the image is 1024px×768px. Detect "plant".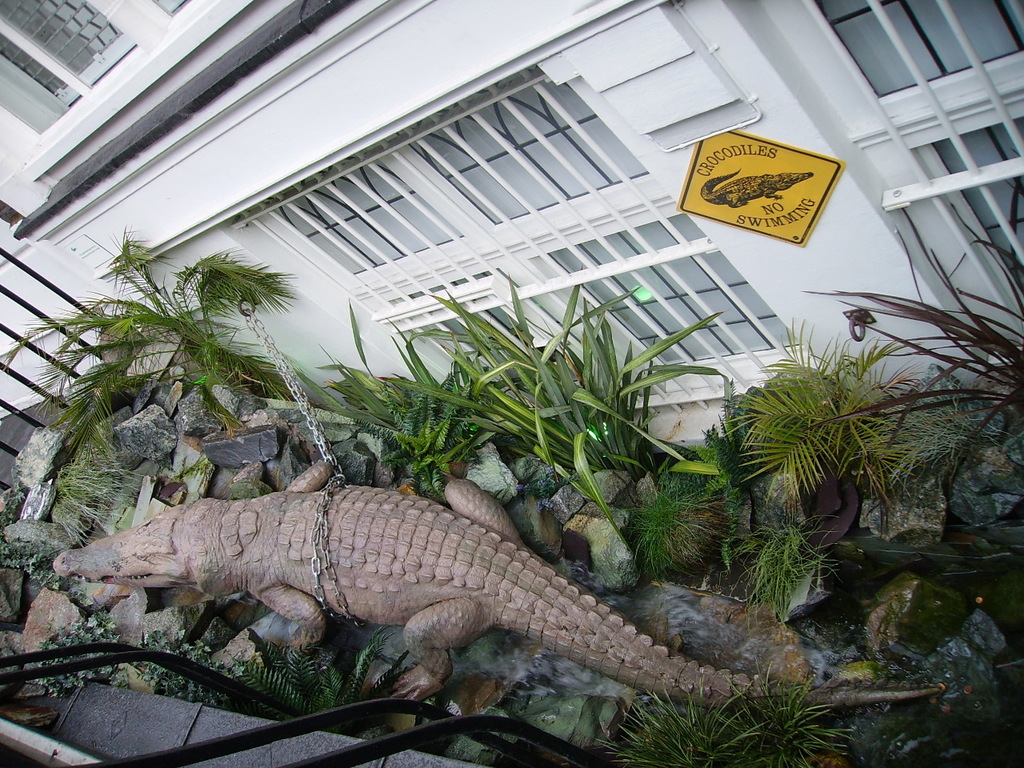
Detection: left=215, top=618, right=413, bottom=734.
